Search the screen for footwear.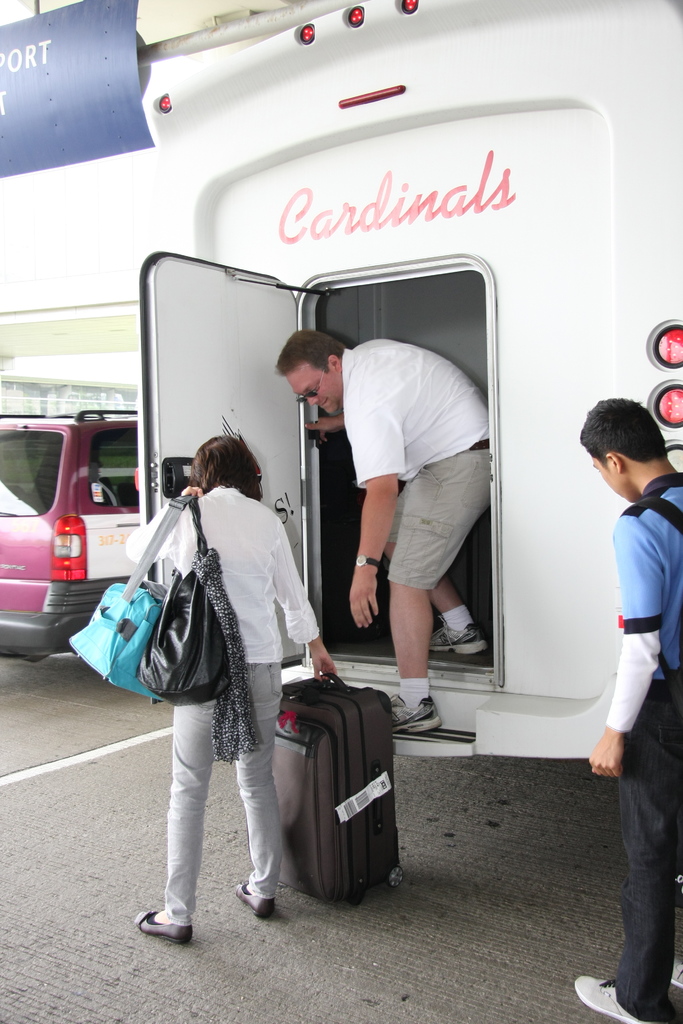
Found at (x1=578, y1=970, x2=652, y2=1023).
